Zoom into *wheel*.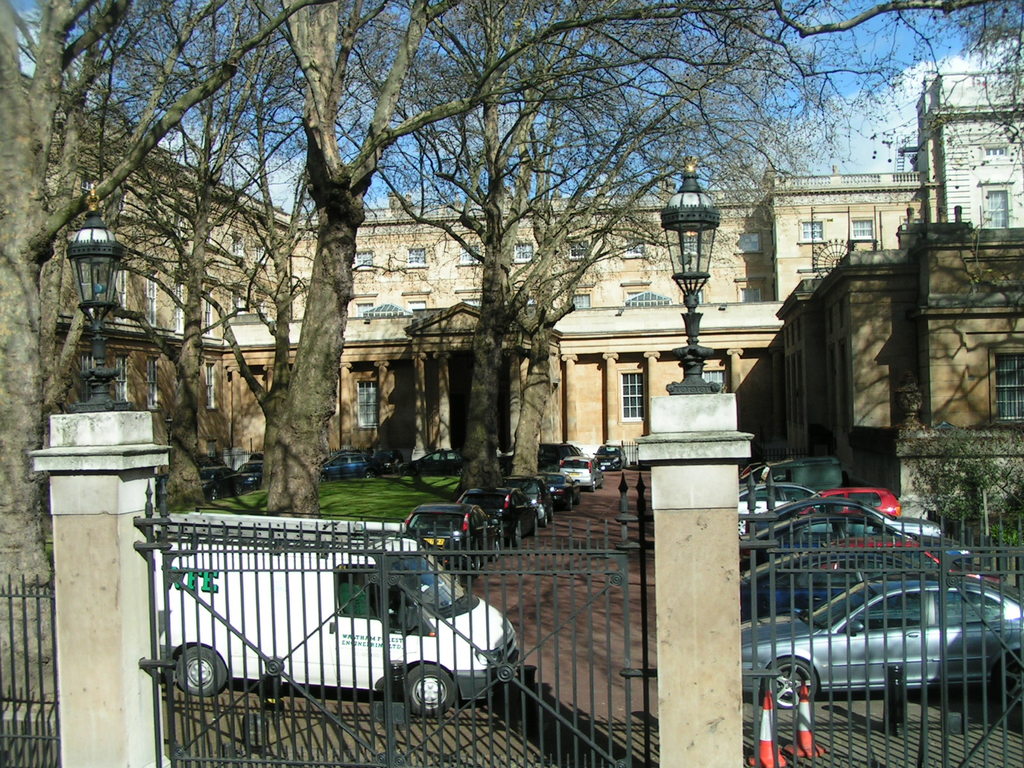
Zoom target: bbox=[1004, 648, 1023, 702].
